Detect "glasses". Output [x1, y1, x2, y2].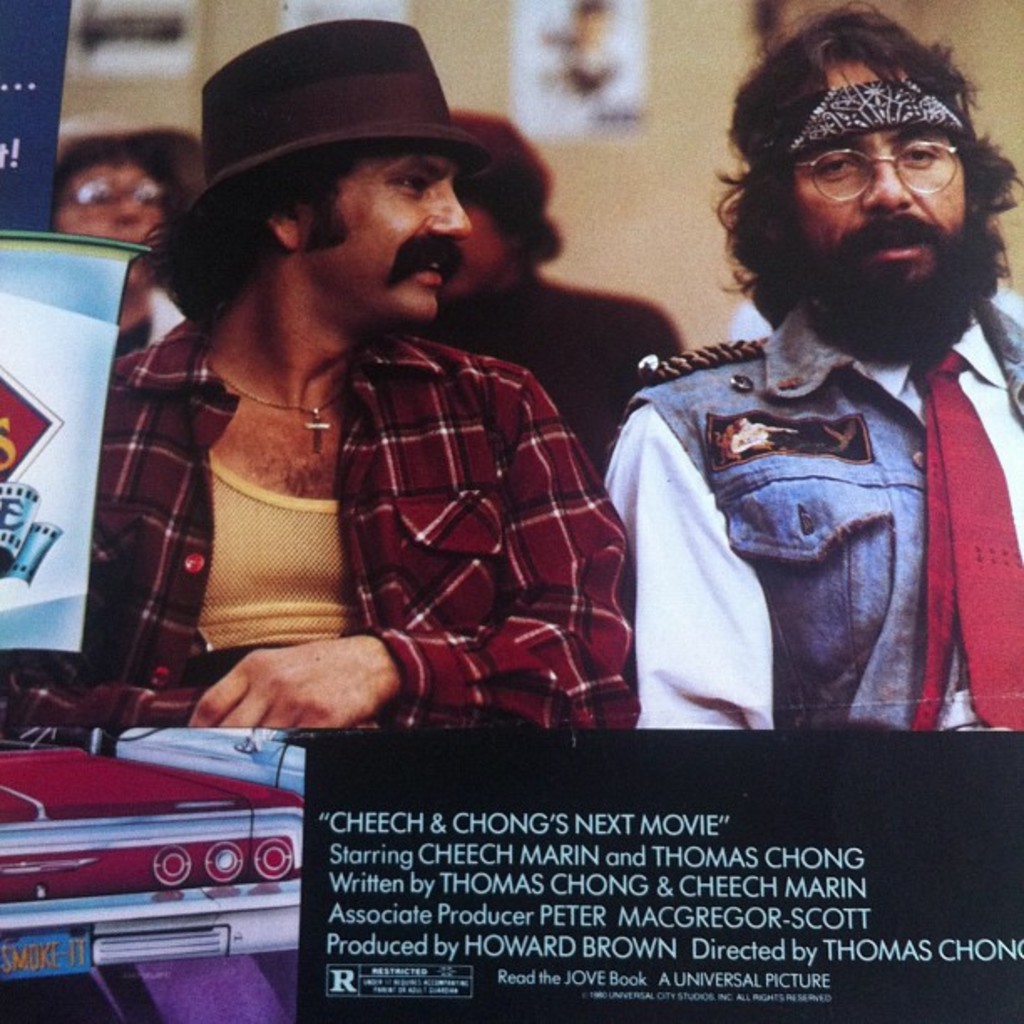
[773, 142, 992, 201].
